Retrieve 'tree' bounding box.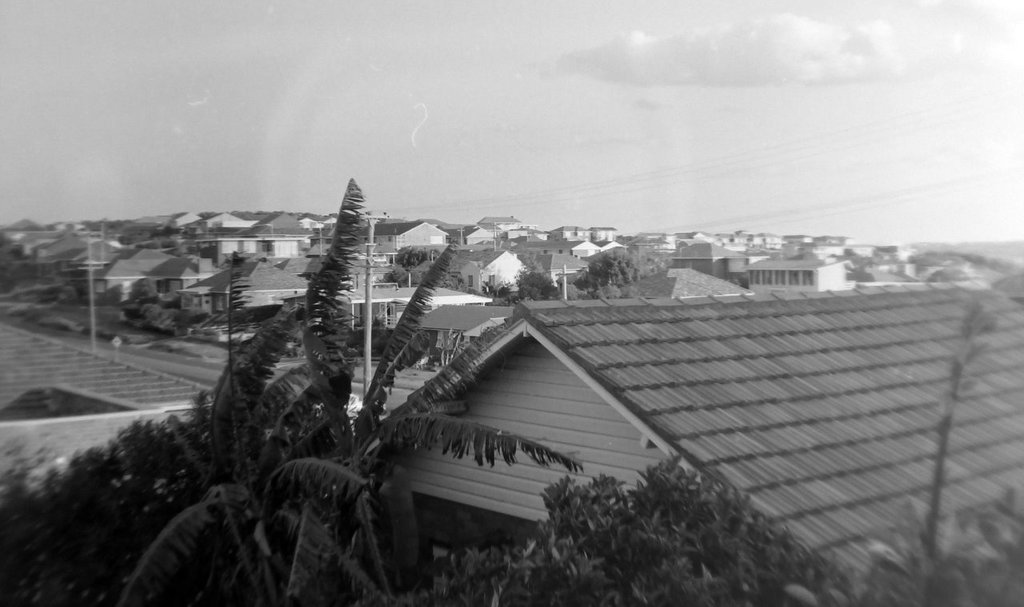
Bounding box: bbox=[223, 247, 258, 270].
